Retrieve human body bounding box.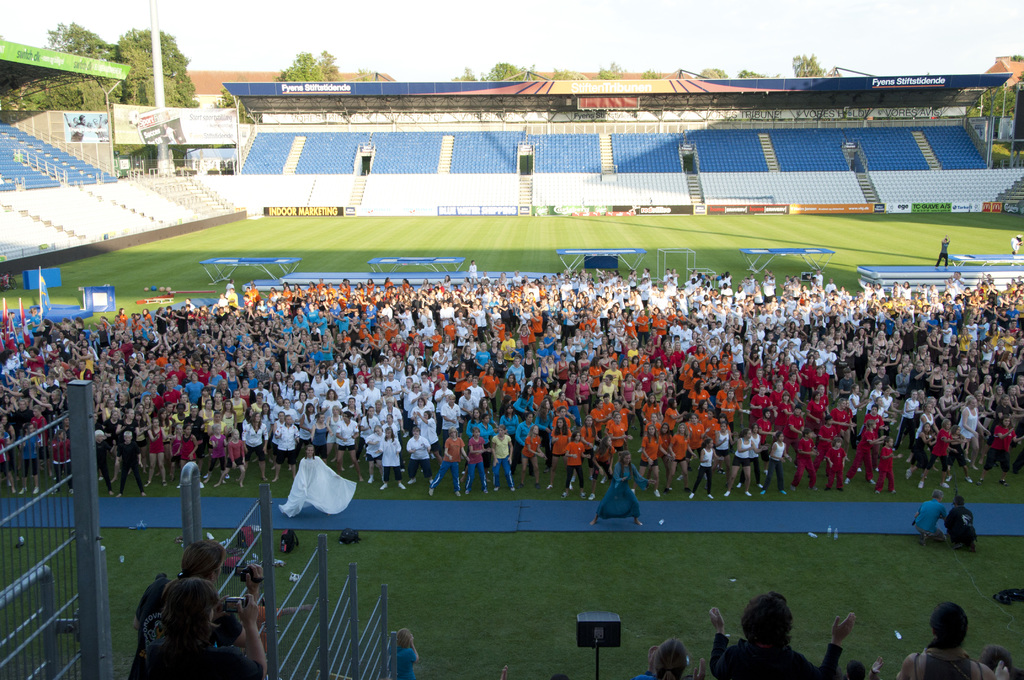
Bounding box: 846,331,860,343.
